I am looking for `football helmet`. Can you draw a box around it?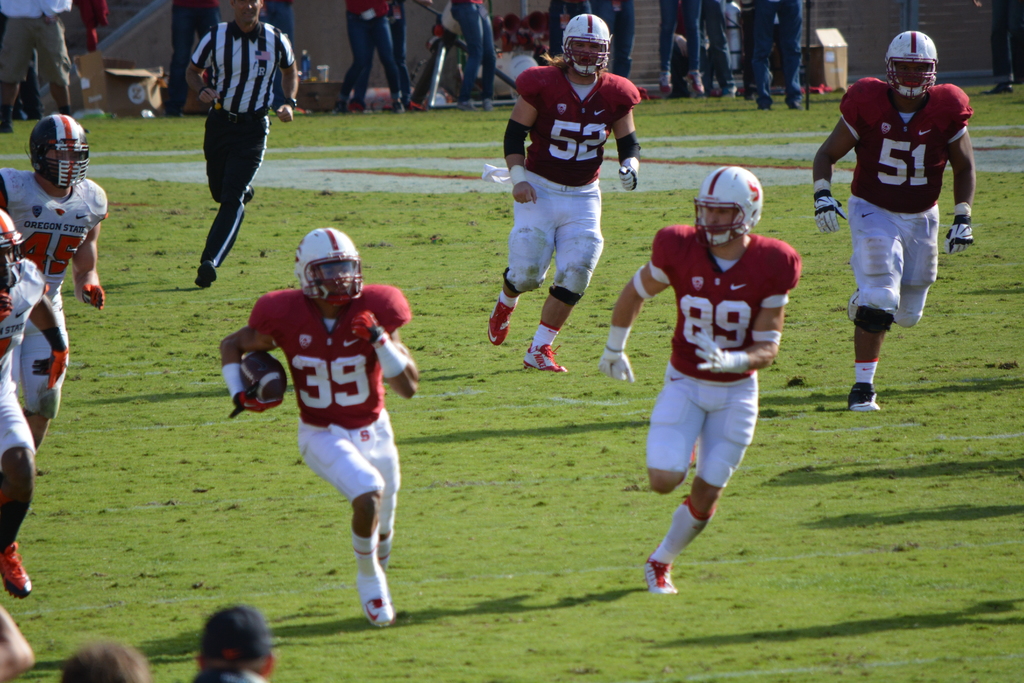
Sure, the bounding box is [left=687, top=167, right=766, bottom=248].
